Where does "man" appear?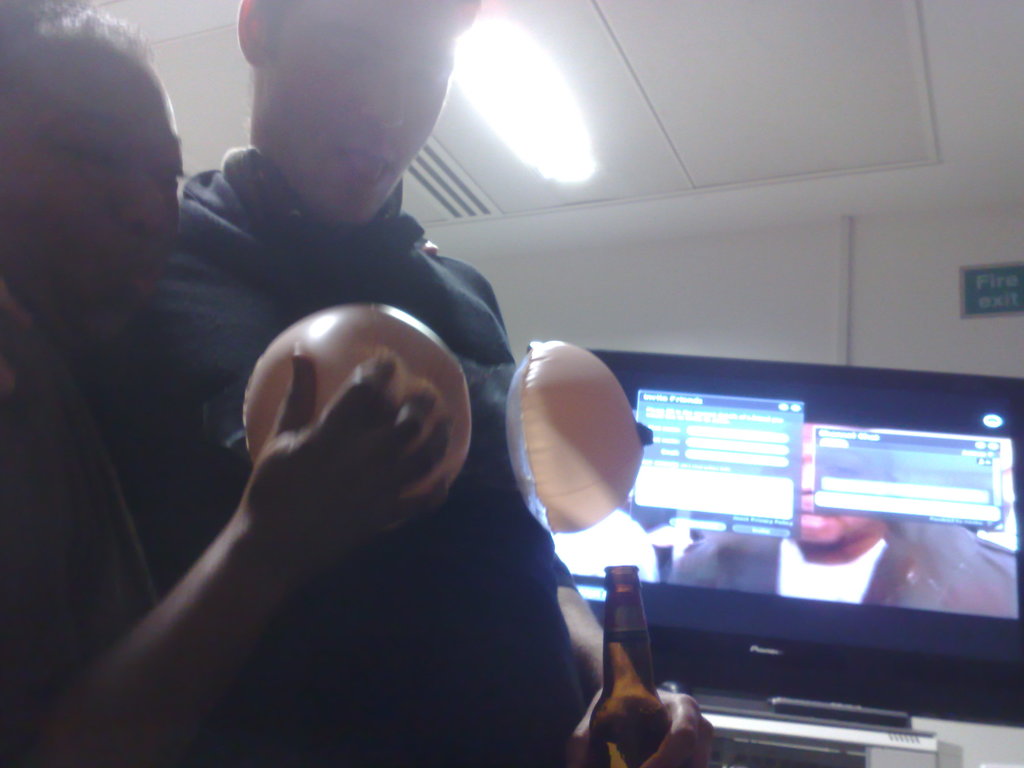
Appears at rect(96, 0, 726, 767).
